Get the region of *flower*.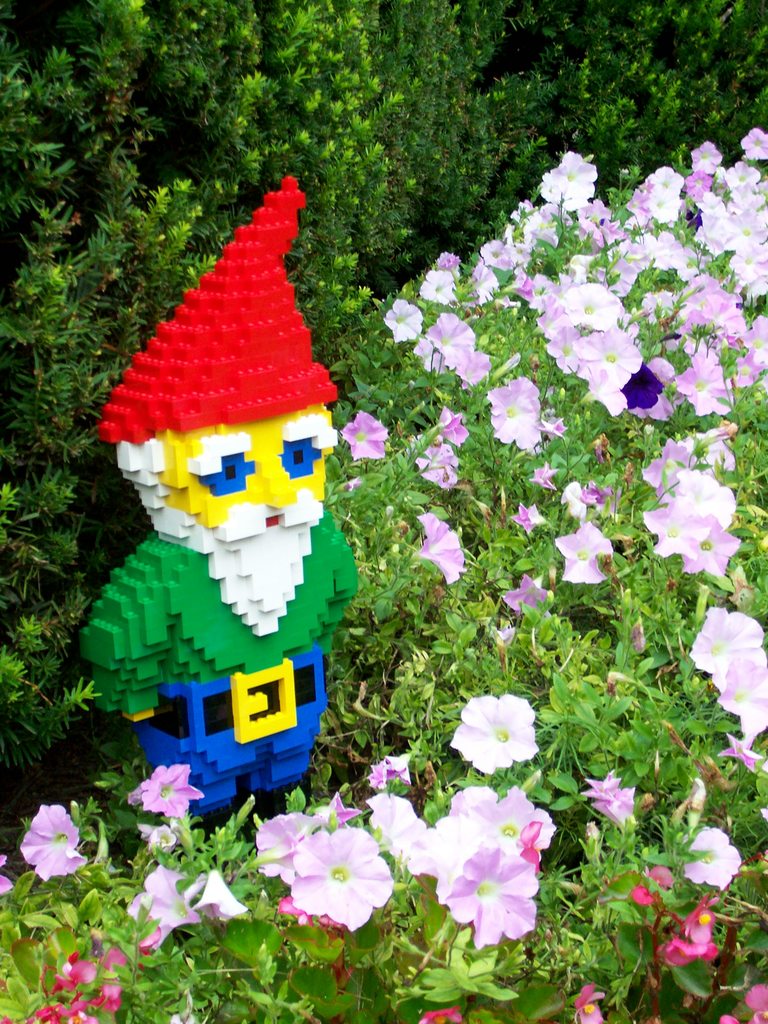
<region>131, 868, 200, 951</region>.
